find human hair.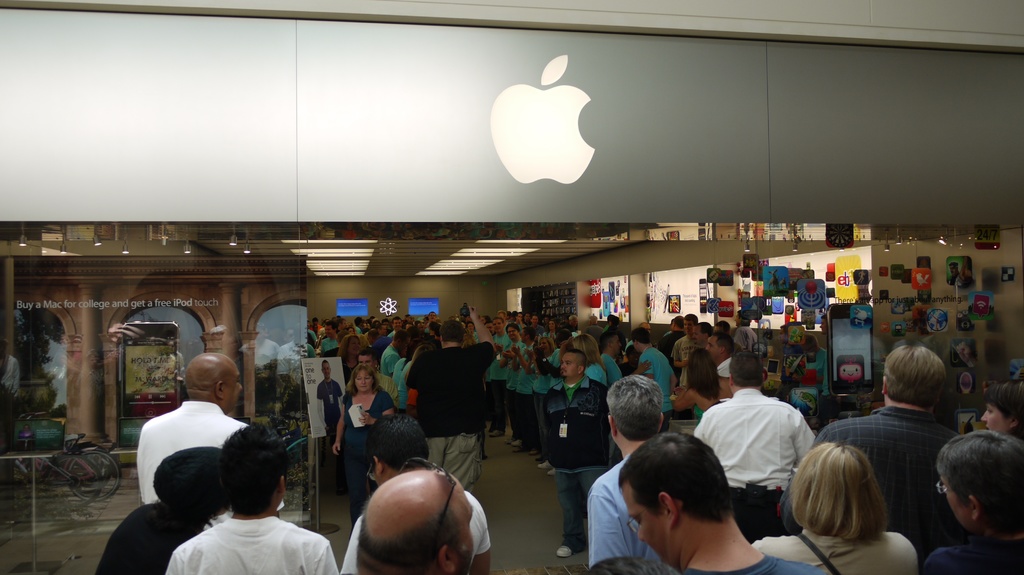
(686, 349, 723, 404).
